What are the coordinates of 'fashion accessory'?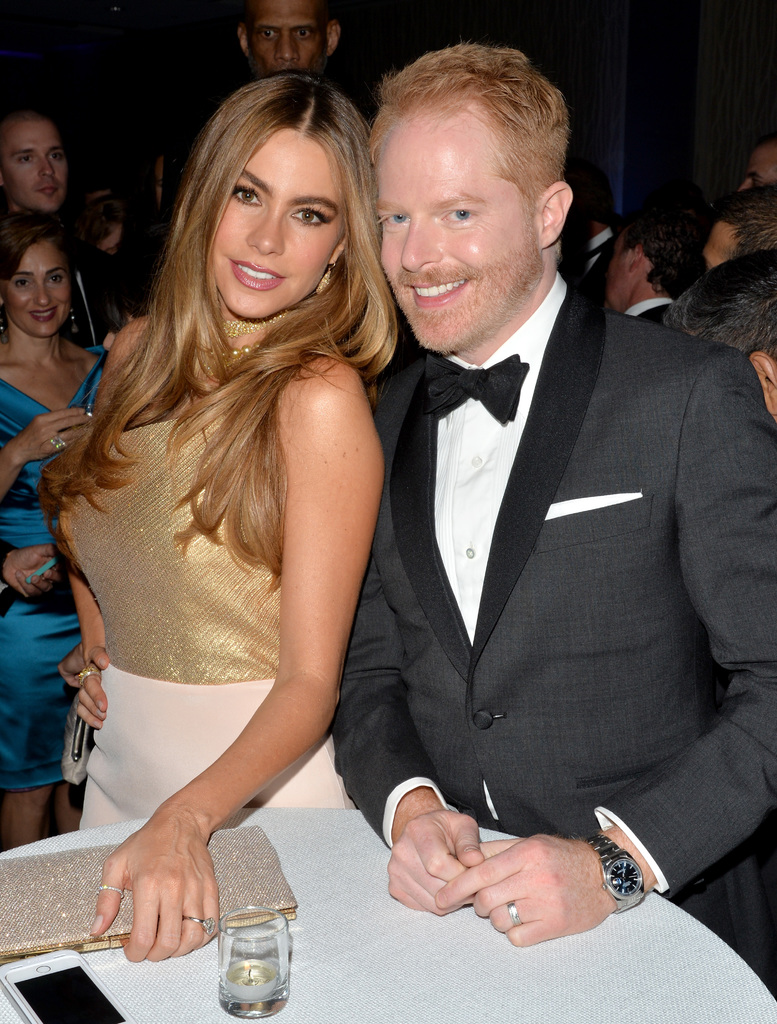
99,883,128,897.
